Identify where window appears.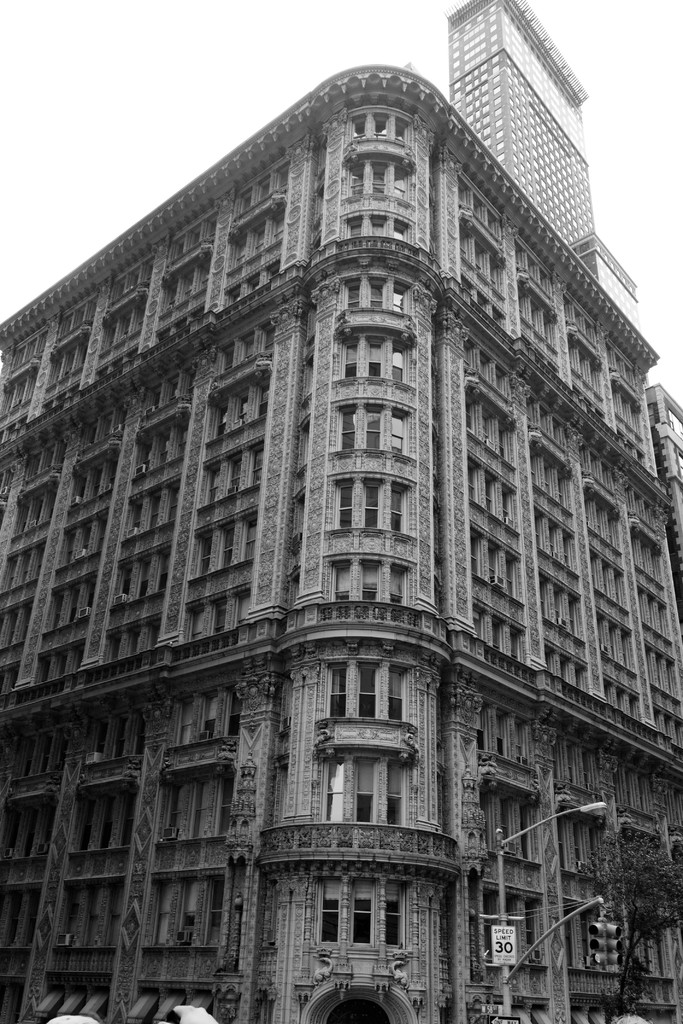
Appears at box(595, 602, 638, 674).
